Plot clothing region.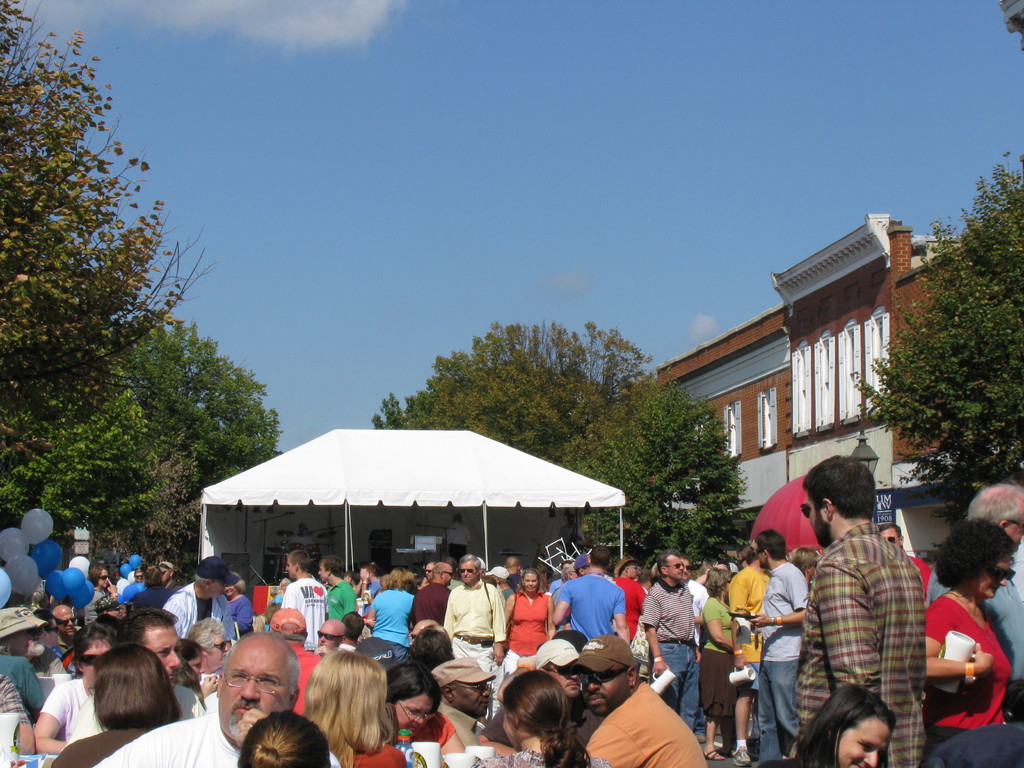
Plotted at select_region(705, 600, 736, 710).
